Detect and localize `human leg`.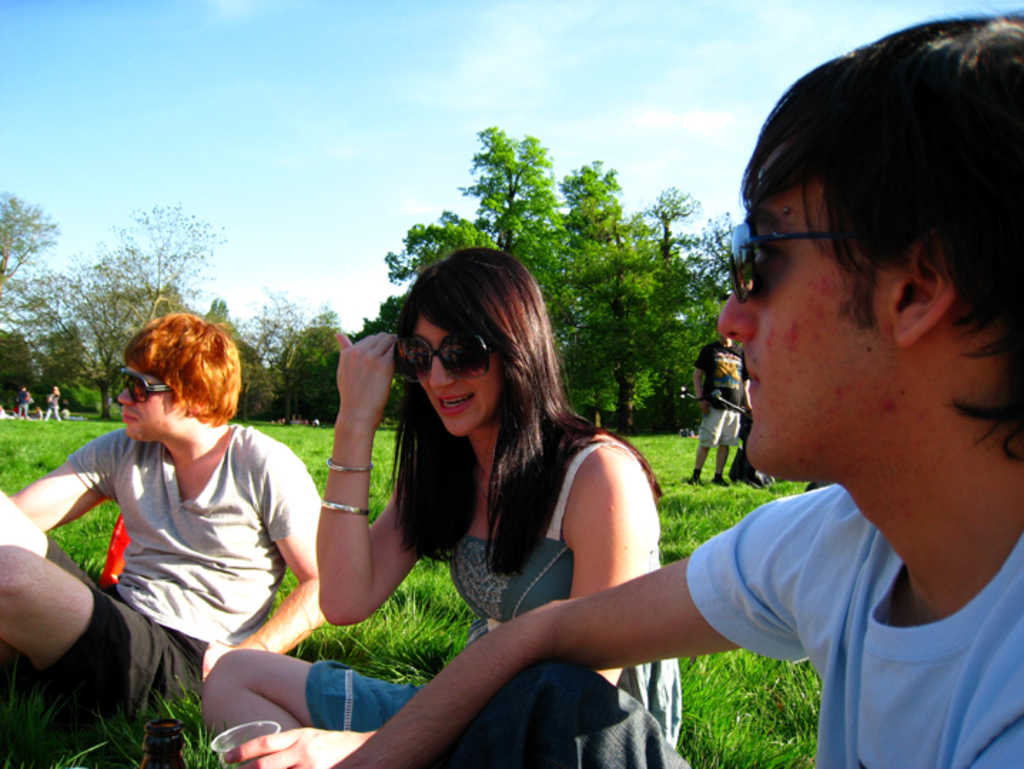
Localized at [left=432, top=665, right=690, bottom=768].
